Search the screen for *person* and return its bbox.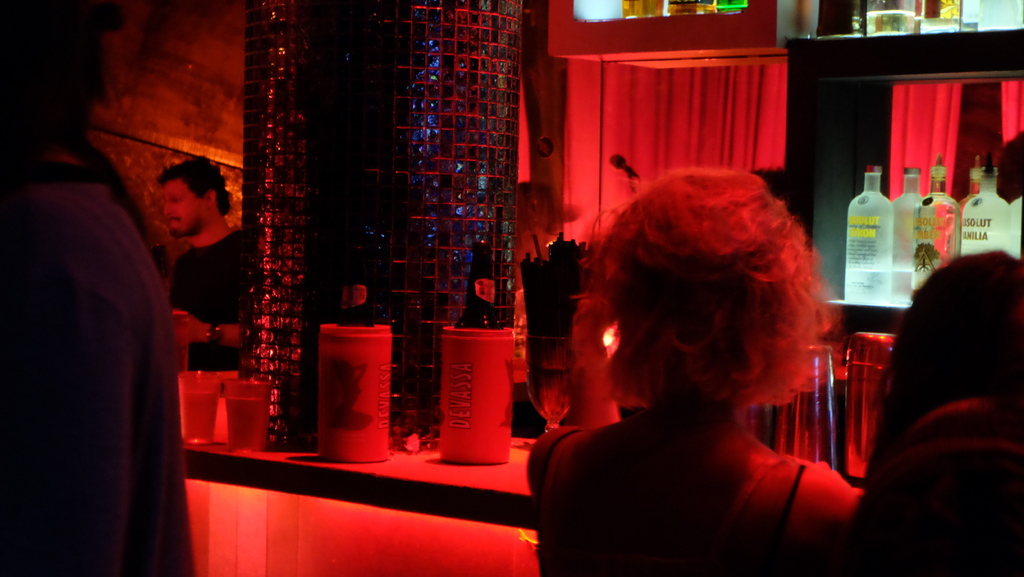
Found: 161 158 268 368.
